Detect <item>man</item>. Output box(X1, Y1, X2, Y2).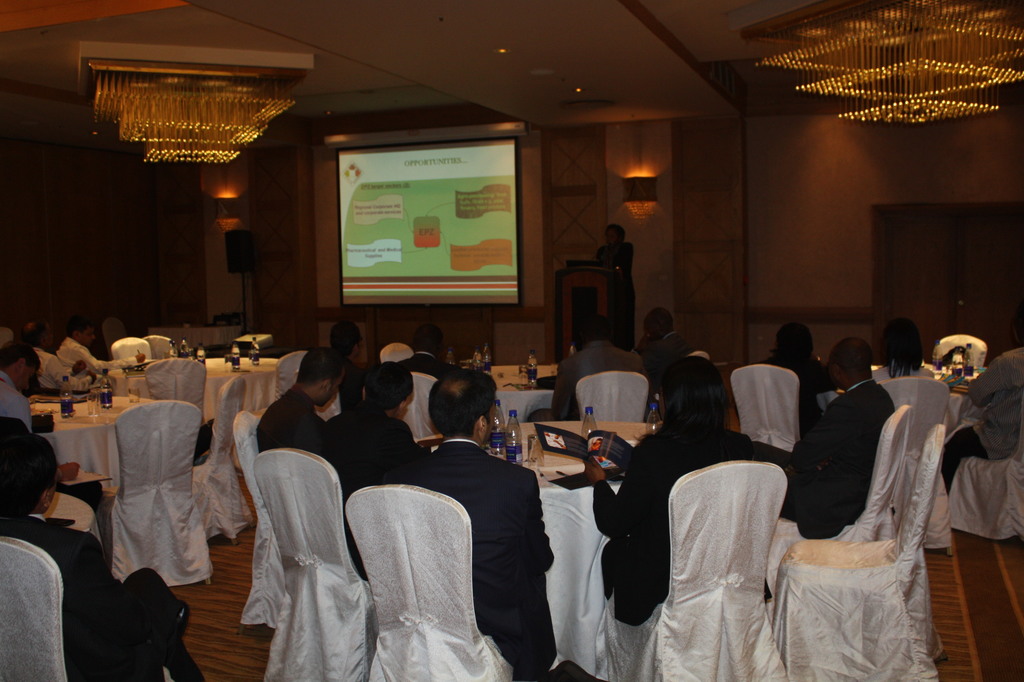
box(749, 333, 901, 542).
